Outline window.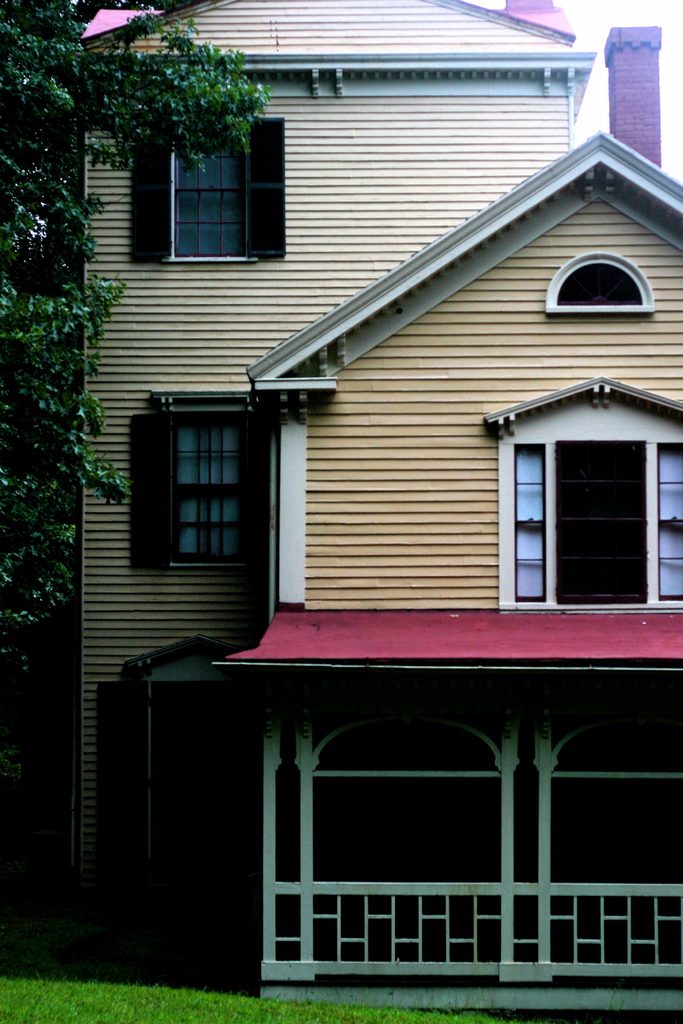
Outline: <bbox>135, 124, 295, 252</bbox>.
